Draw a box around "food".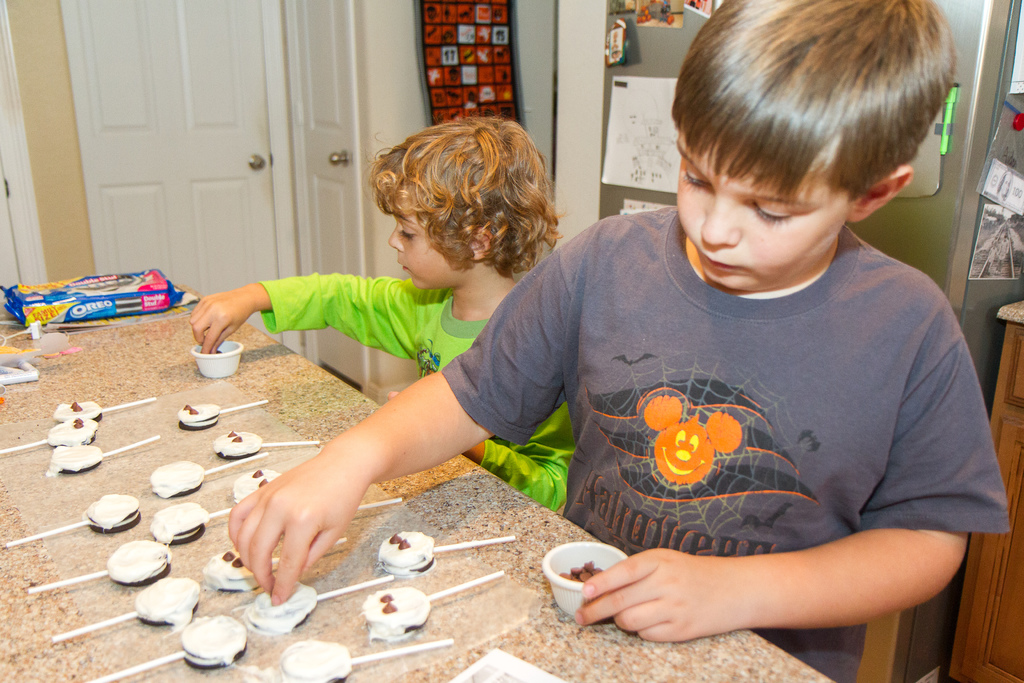
bbox=[200, 548, 260, 593].
